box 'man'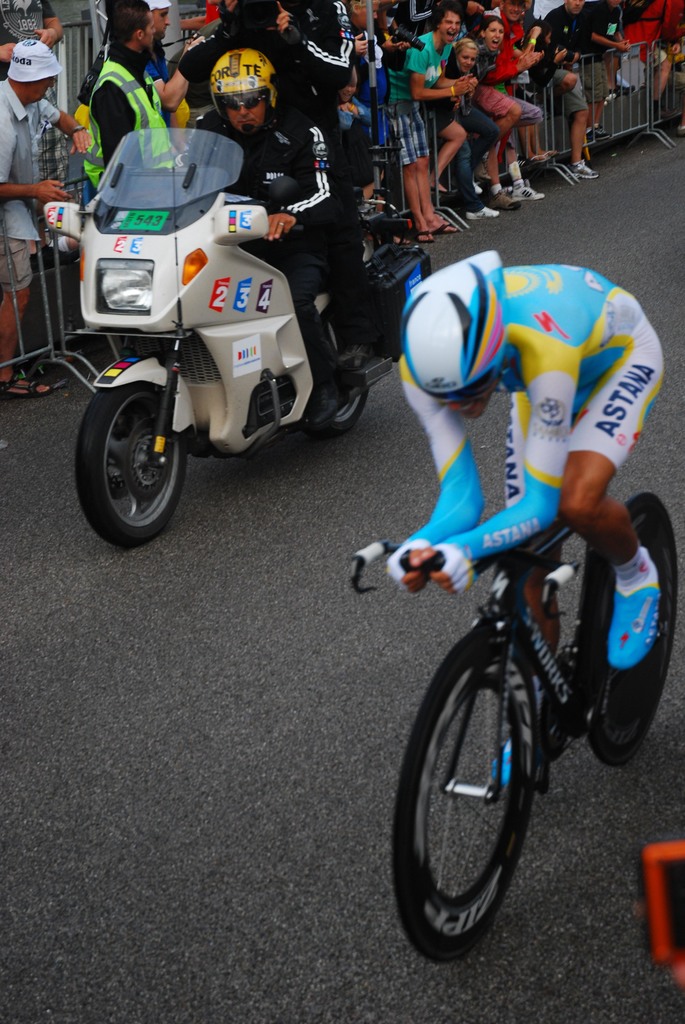
select_region(1, 0, 68, 79)
